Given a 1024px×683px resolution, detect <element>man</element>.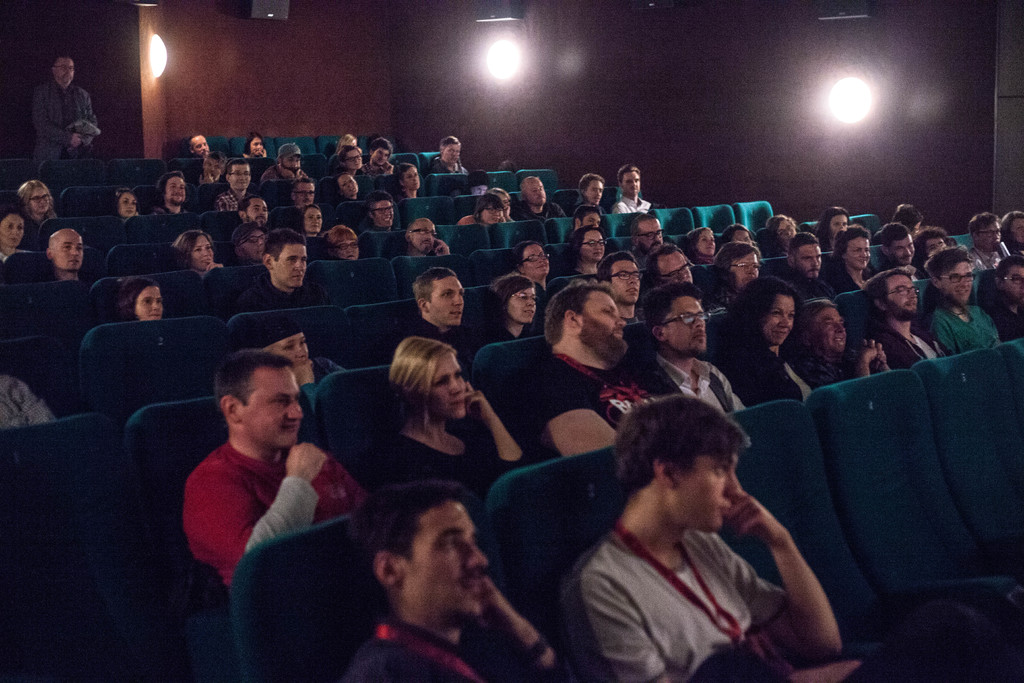
bbox=[286, 174, 318, 208].
